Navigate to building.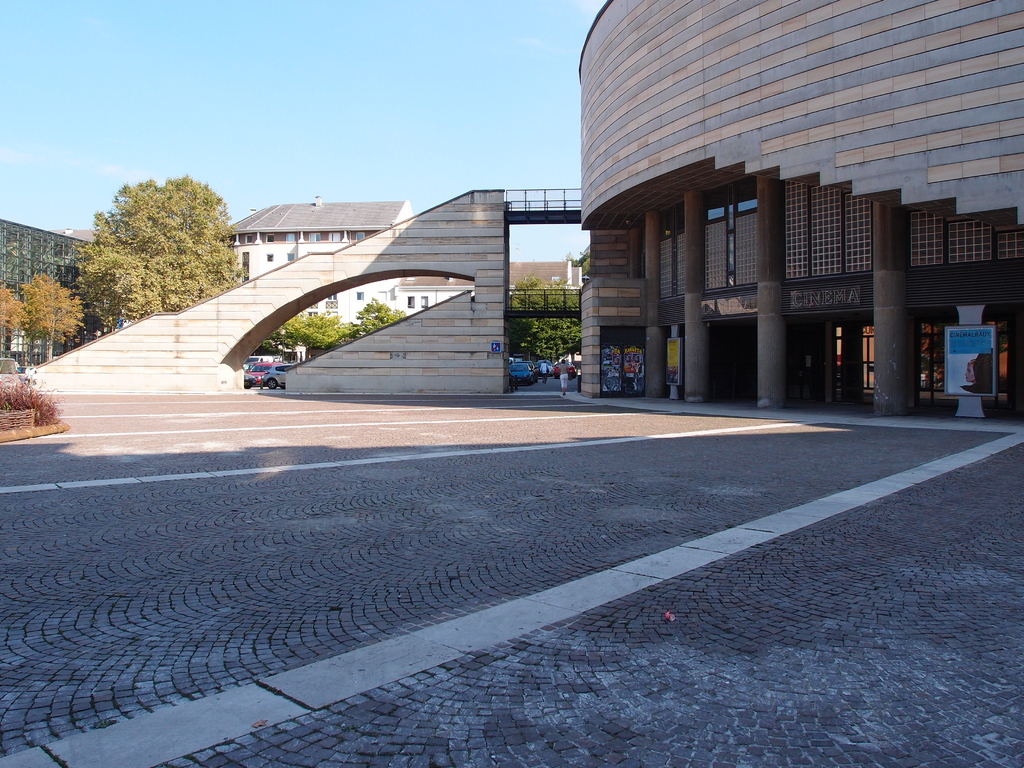
Navigation target: detection(389, 257, 578, 368).
